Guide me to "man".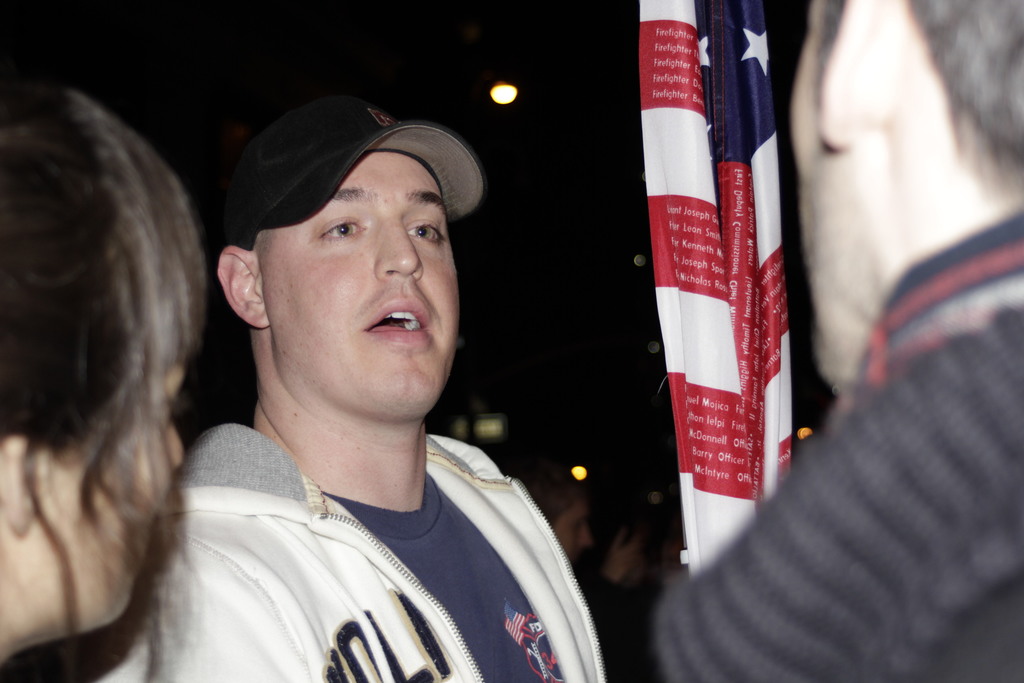
Guidance: <region>653, 0, 1023, 682</region>.
